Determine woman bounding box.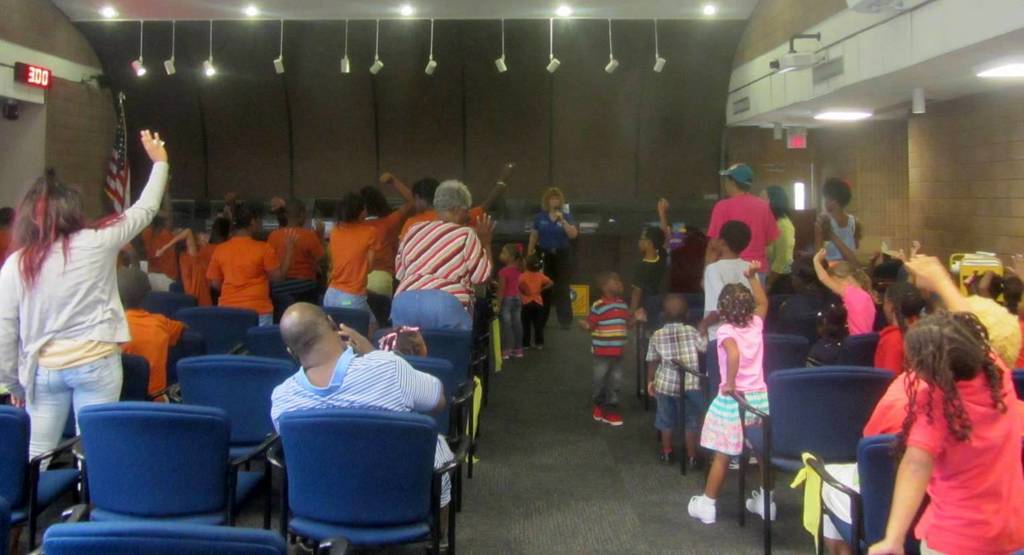
Determined: bbox=(523, 187, 578, 328).
